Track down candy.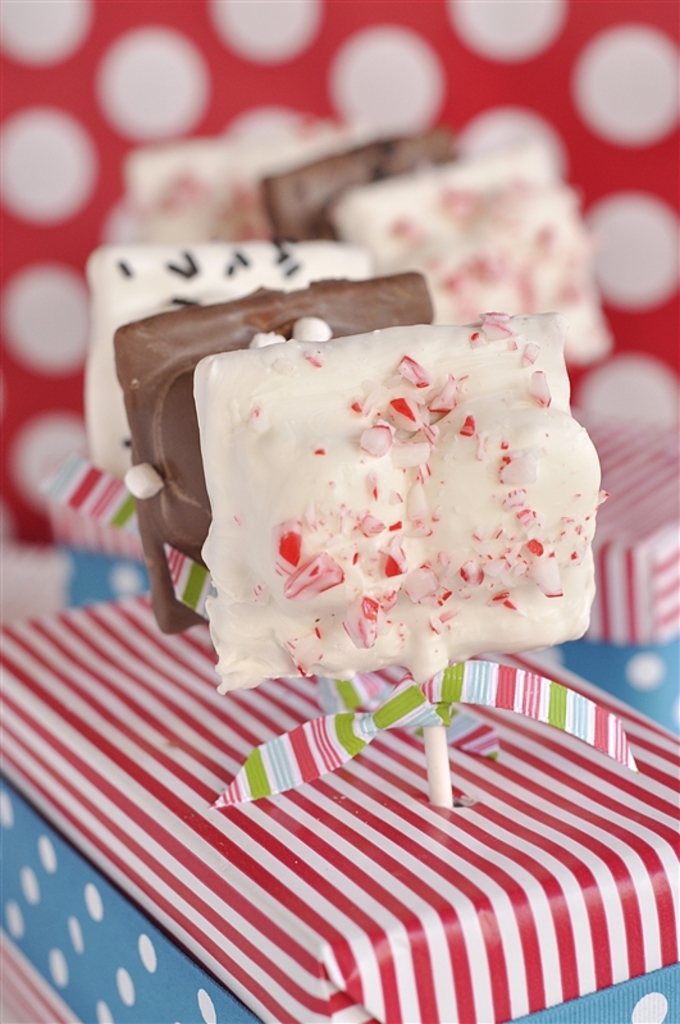
Tracked to (329,137,610,361).
